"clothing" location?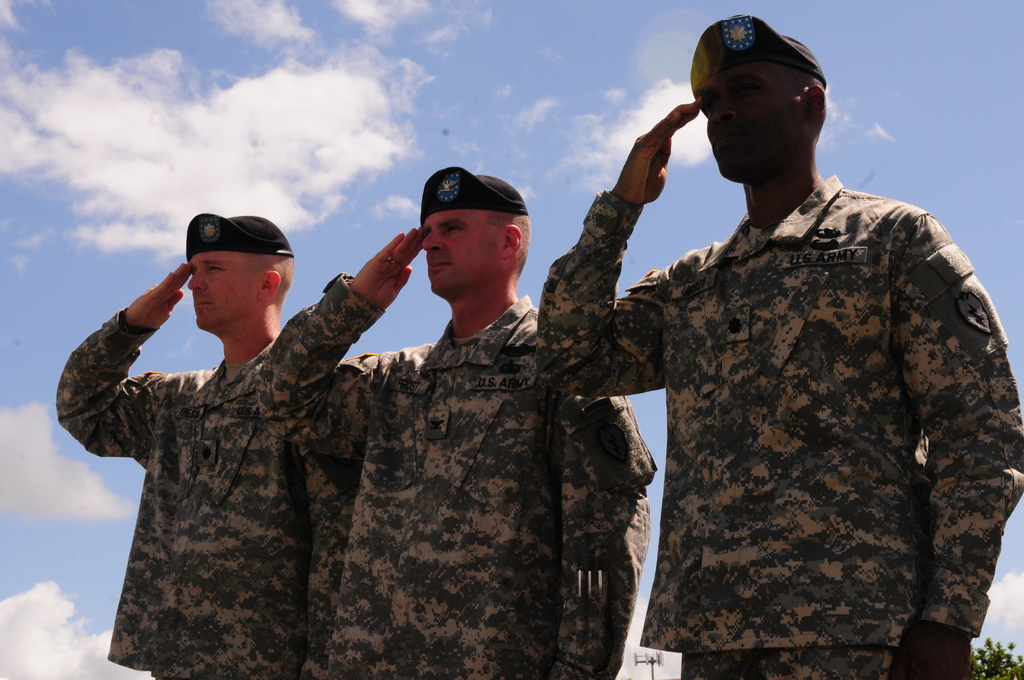
{"x1": 58, "y1": 305, "x2": 358, "y2": 679}
